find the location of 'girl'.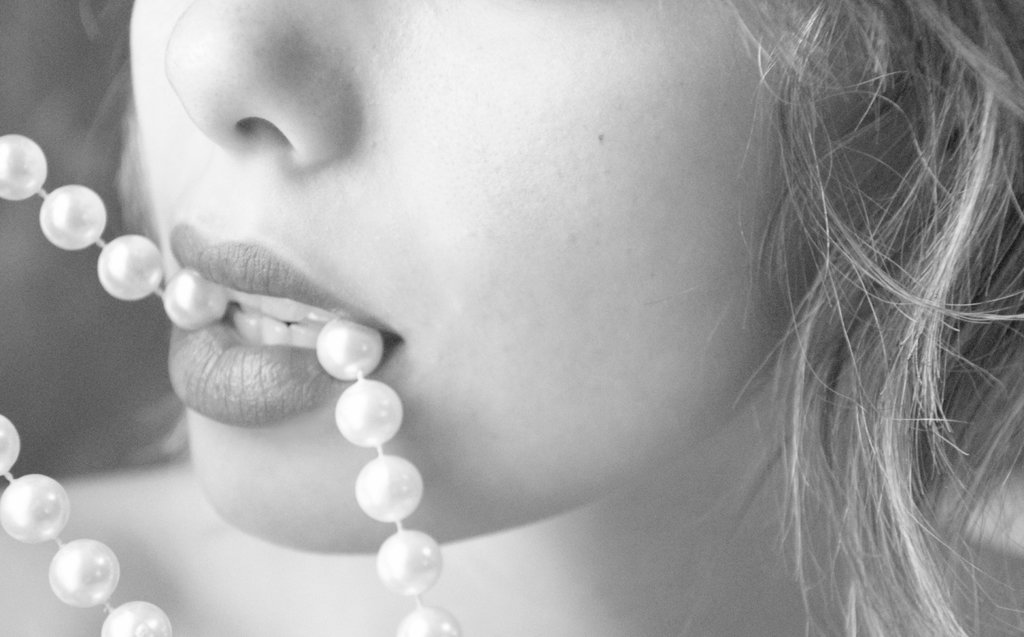
Location: <bbox>0, 0, 1023, 636</bbox>.
